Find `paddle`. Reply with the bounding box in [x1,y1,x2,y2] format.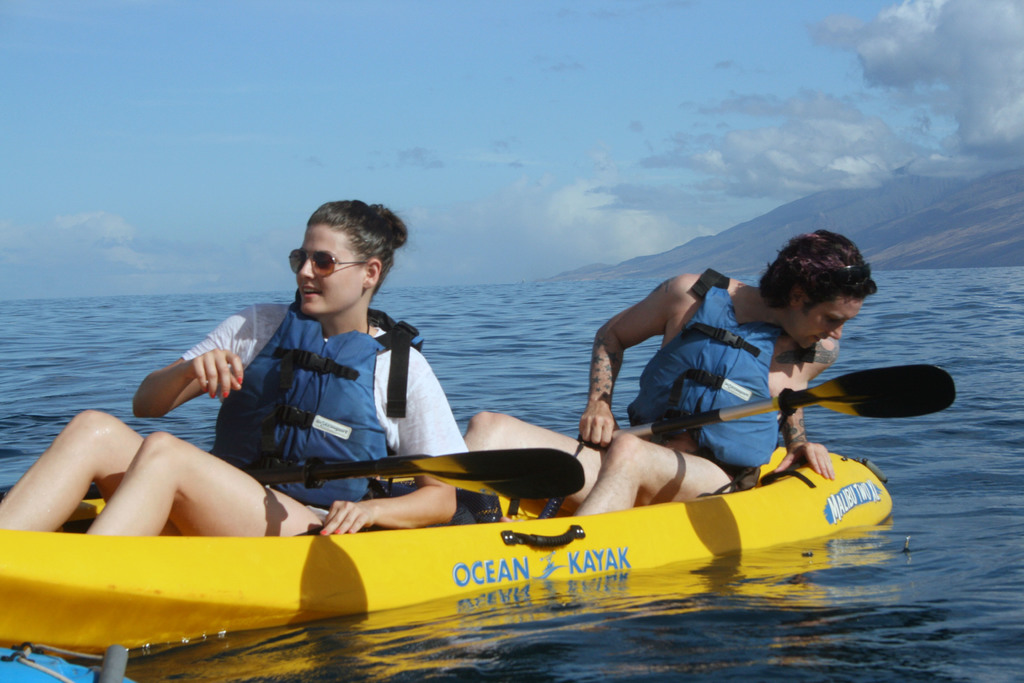
[612,367,957,433].
